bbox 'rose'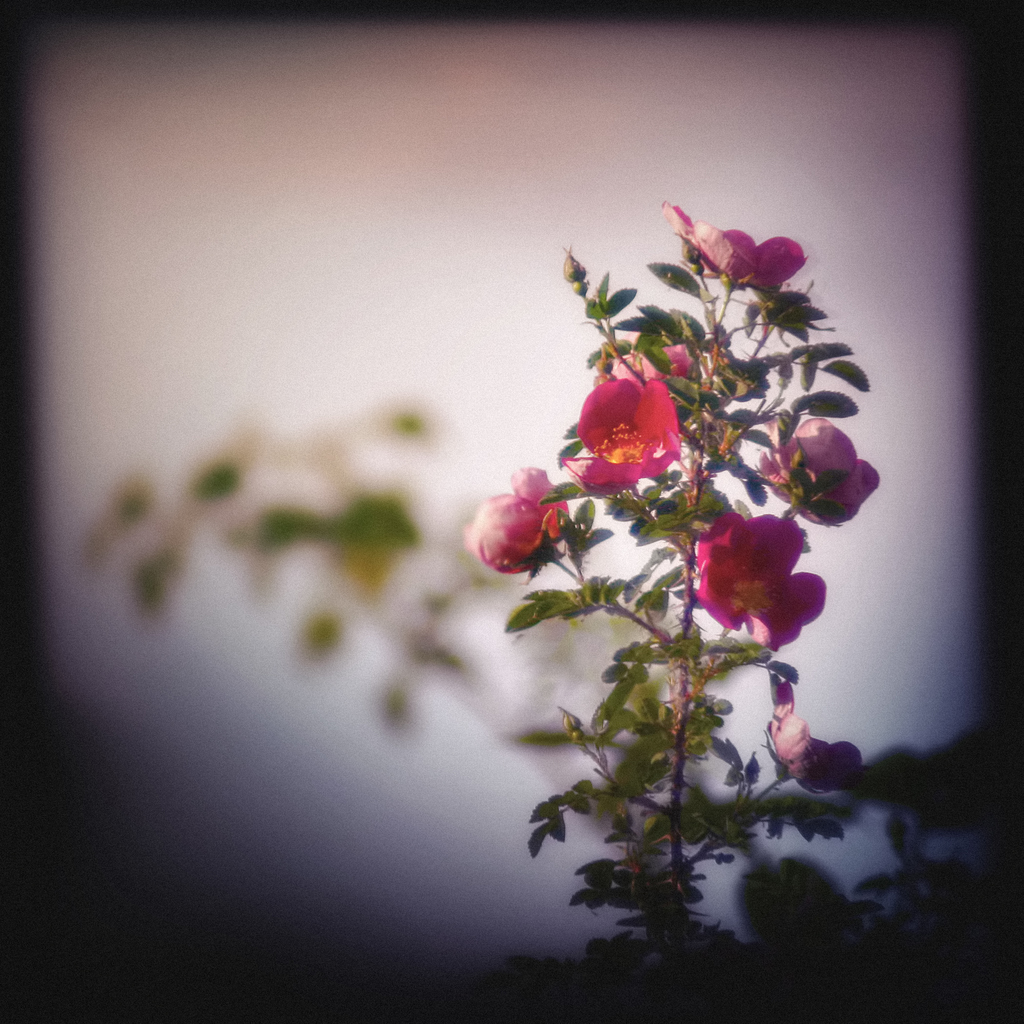
696, 512, 830, 650
